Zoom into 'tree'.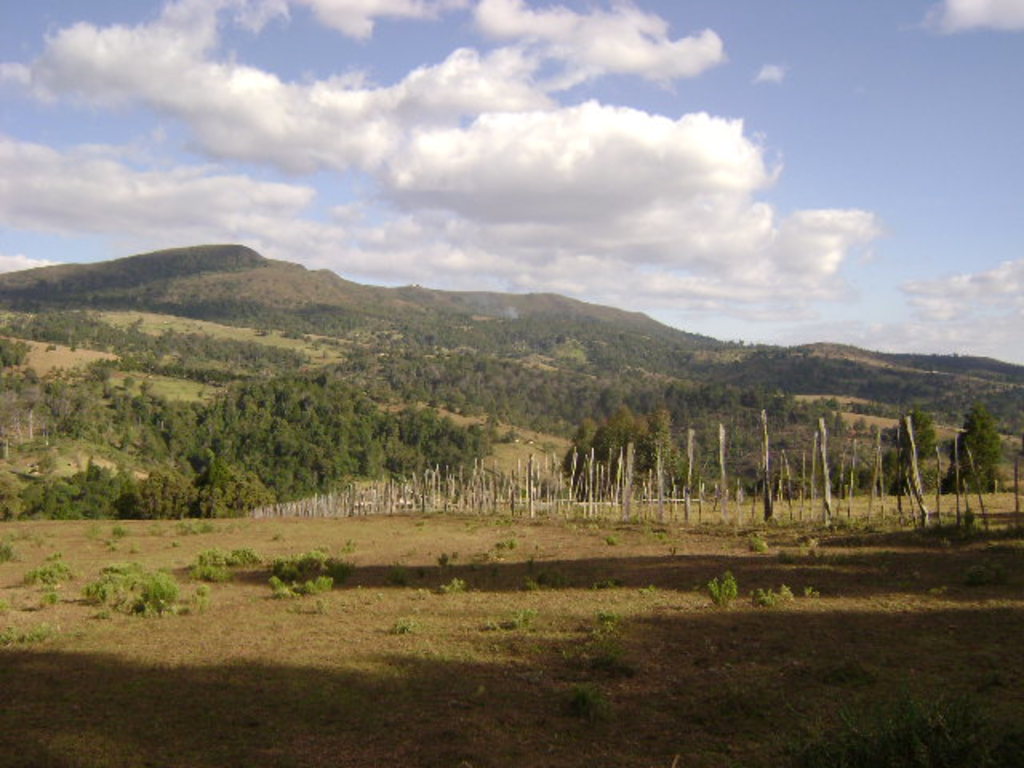
Zoom target: {"left": 902, "top": 406, "right": 941, "bottom": 467}.
